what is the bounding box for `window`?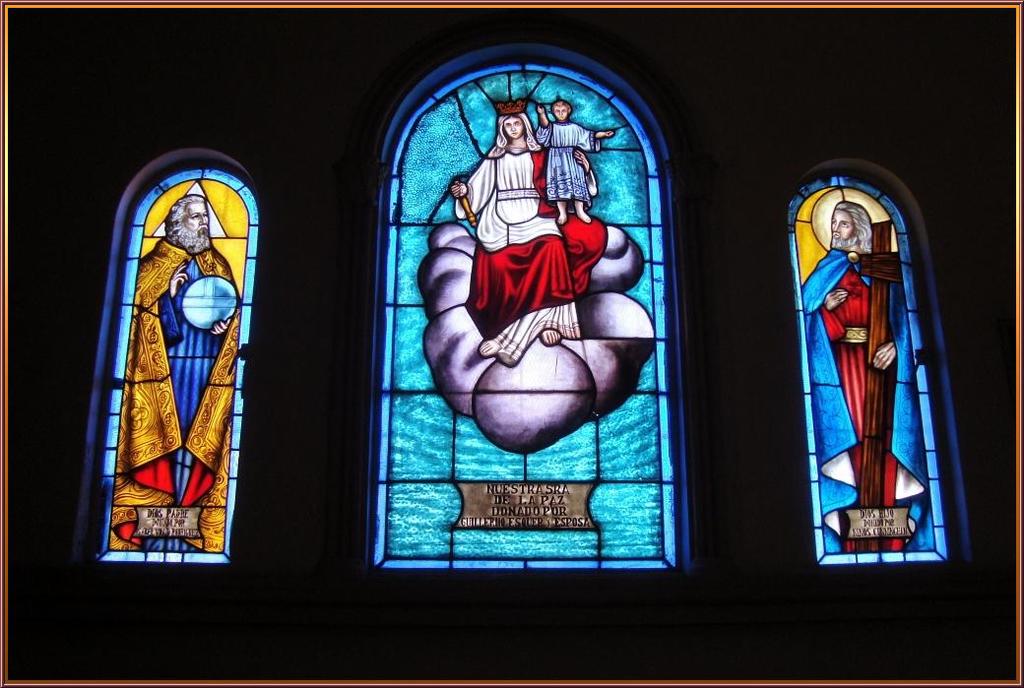
x1=97 y1=127 x2=247 y2=558.
